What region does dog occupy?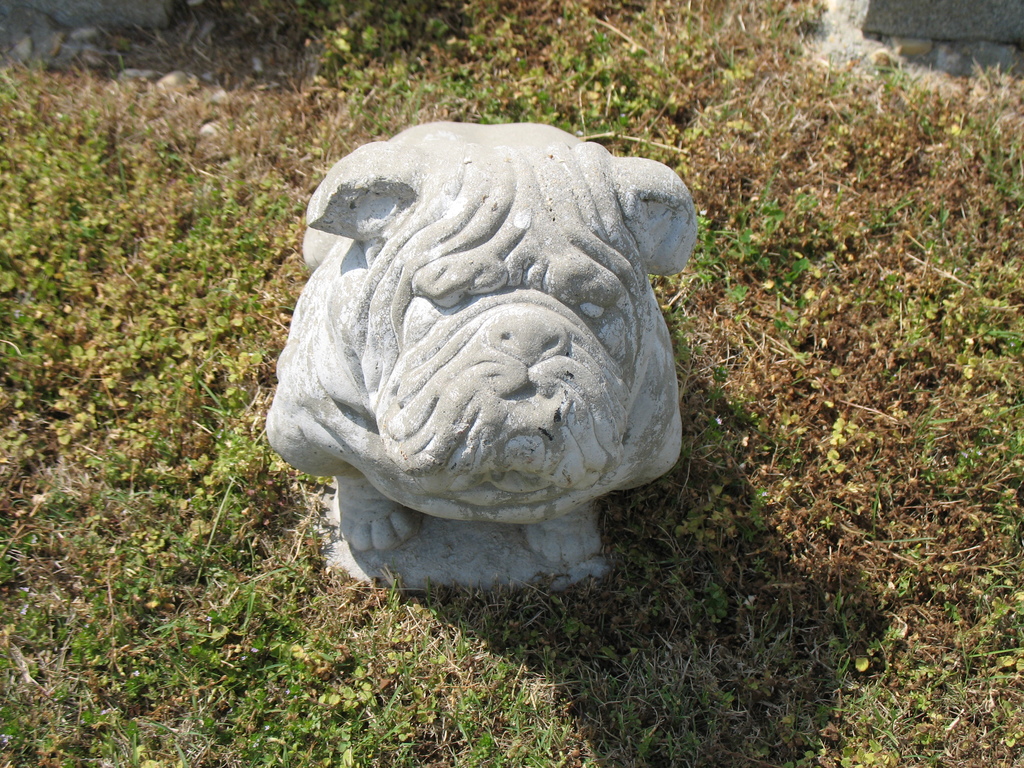
x1=266, y1=120, x2=700, y2=567.
